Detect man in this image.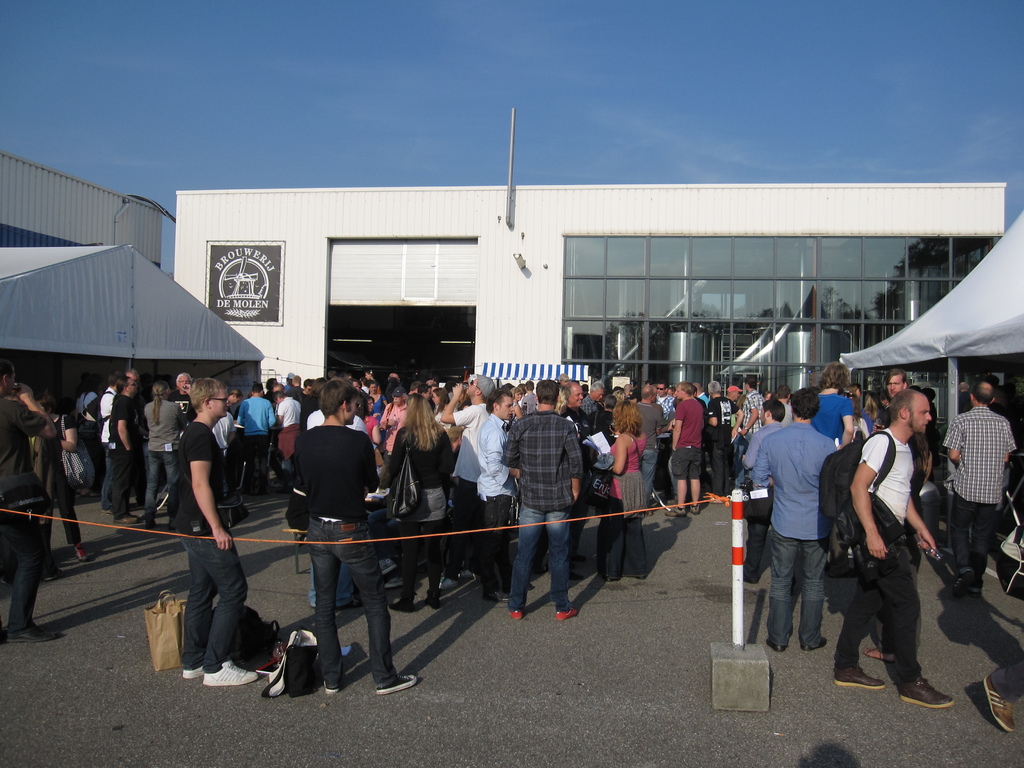
Detection: [left=738, top=378, right=765, bottom=505].
